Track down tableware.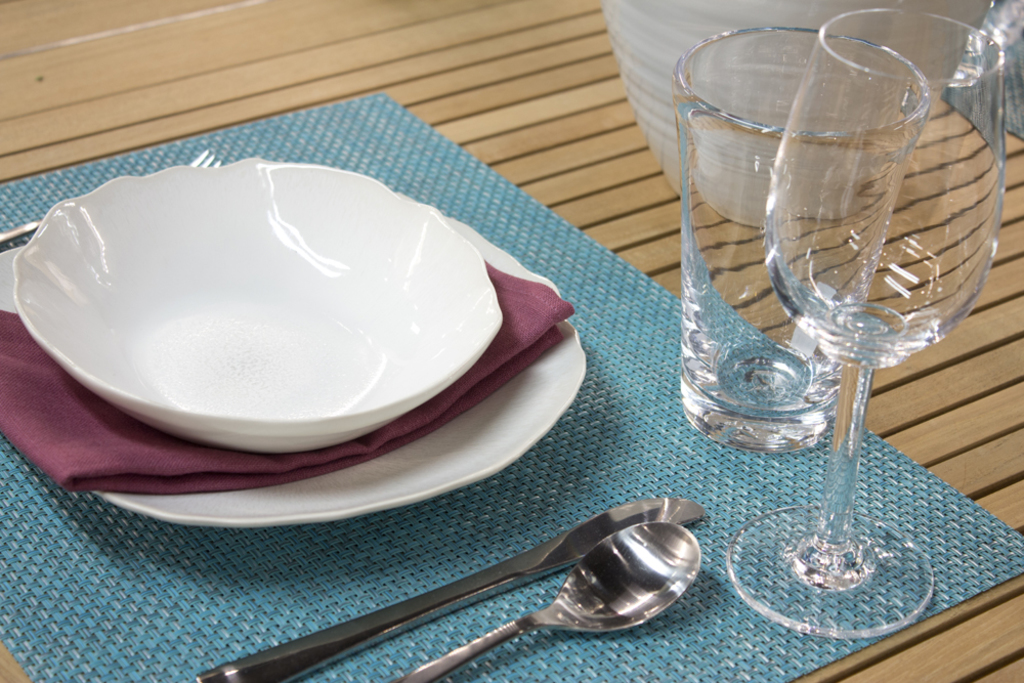
Tracked to box=[723, 8, 1001, 639].
